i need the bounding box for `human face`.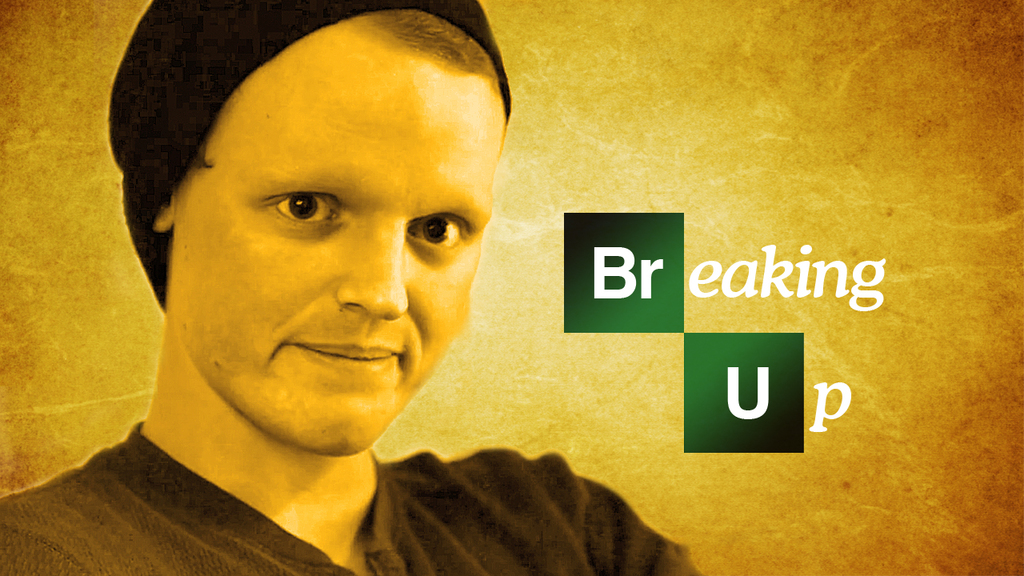
Here it is: rect(168, 14, 509, 457).
